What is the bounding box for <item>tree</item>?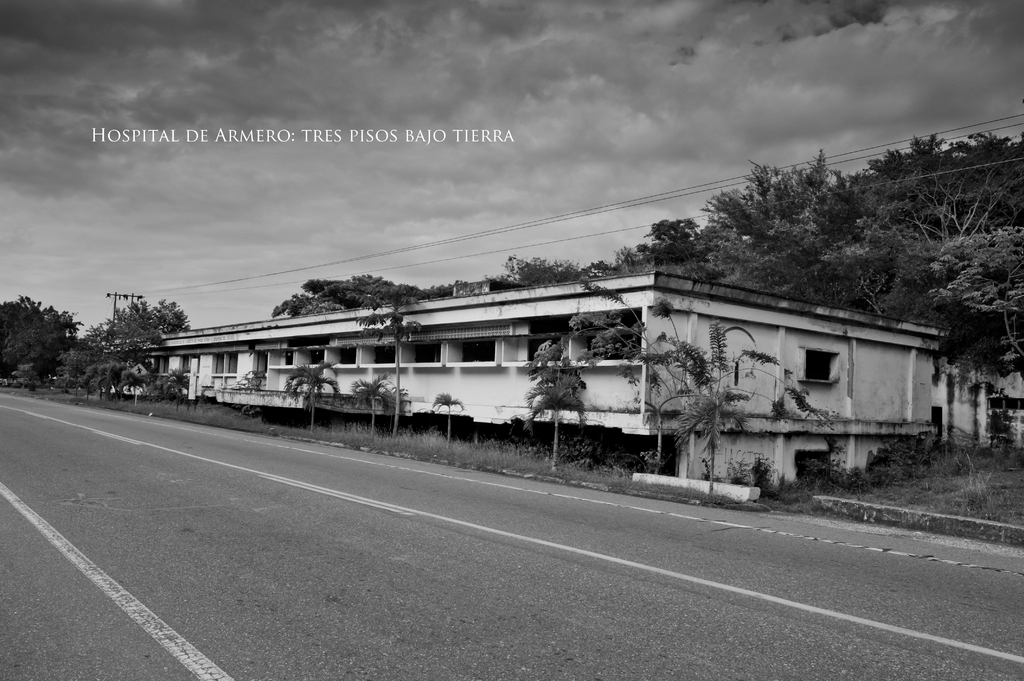
BBox(358, 286, 429, 437).
